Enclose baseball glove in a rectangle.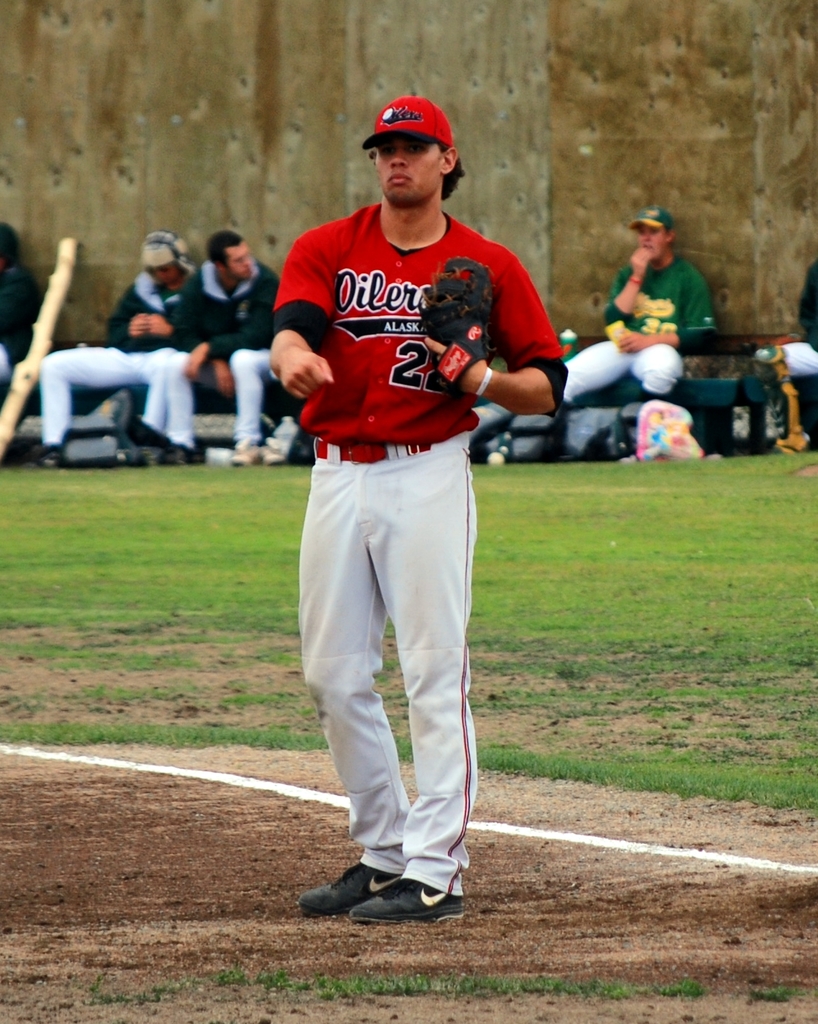
select_region(417, 254, 494, 392).
